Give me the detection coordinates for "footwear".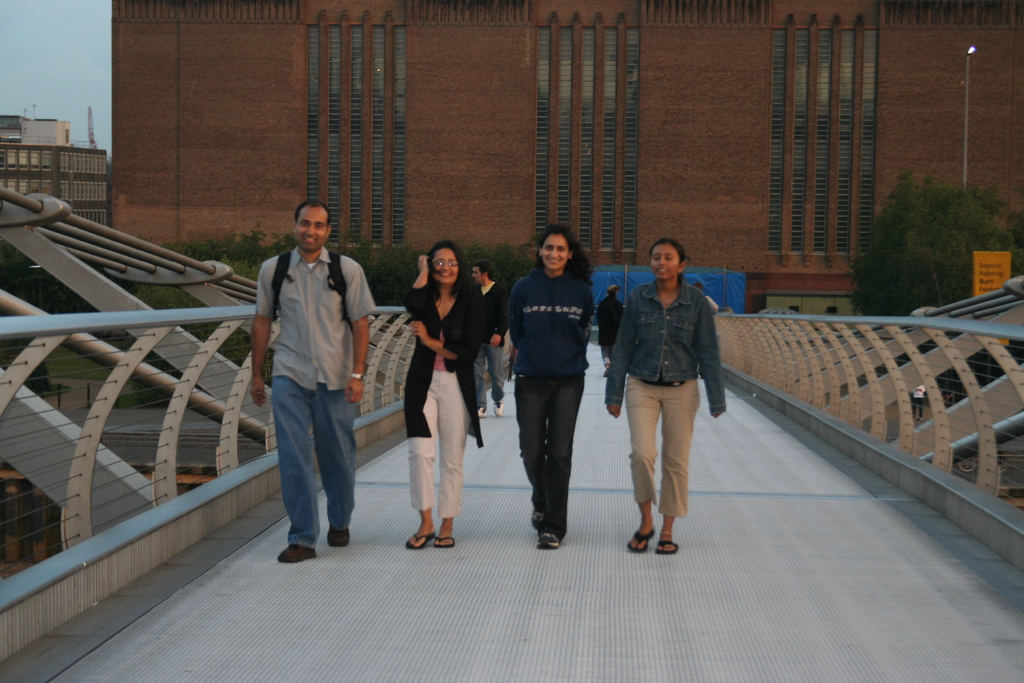
404:524:424:554.
